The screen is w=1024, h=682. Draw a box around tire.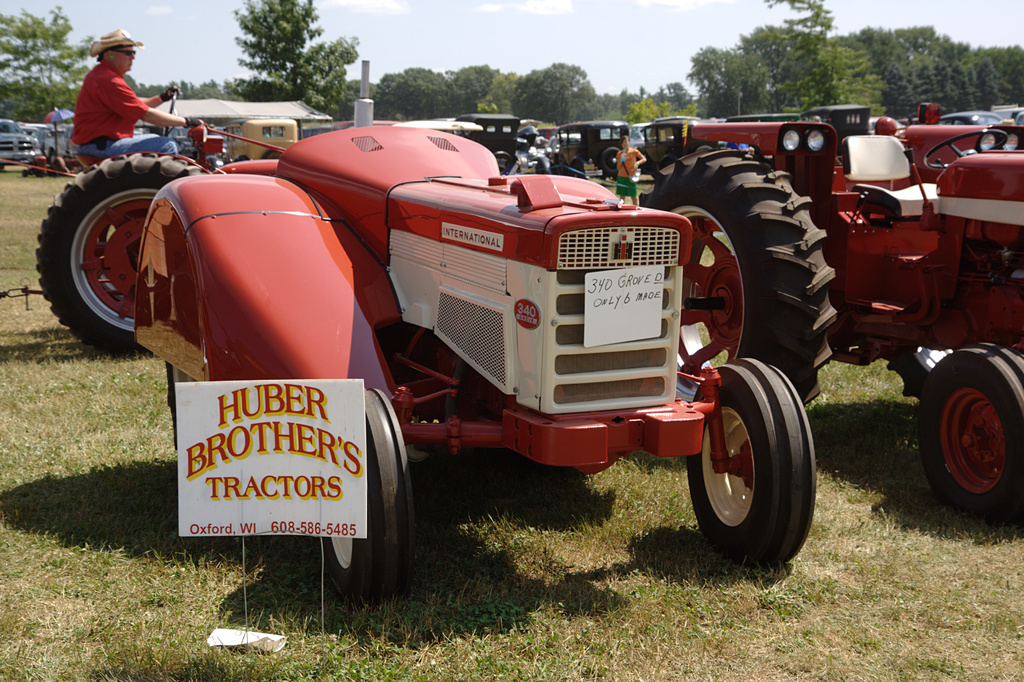
[x1=317, y1=388, x2=415, y2=602].
